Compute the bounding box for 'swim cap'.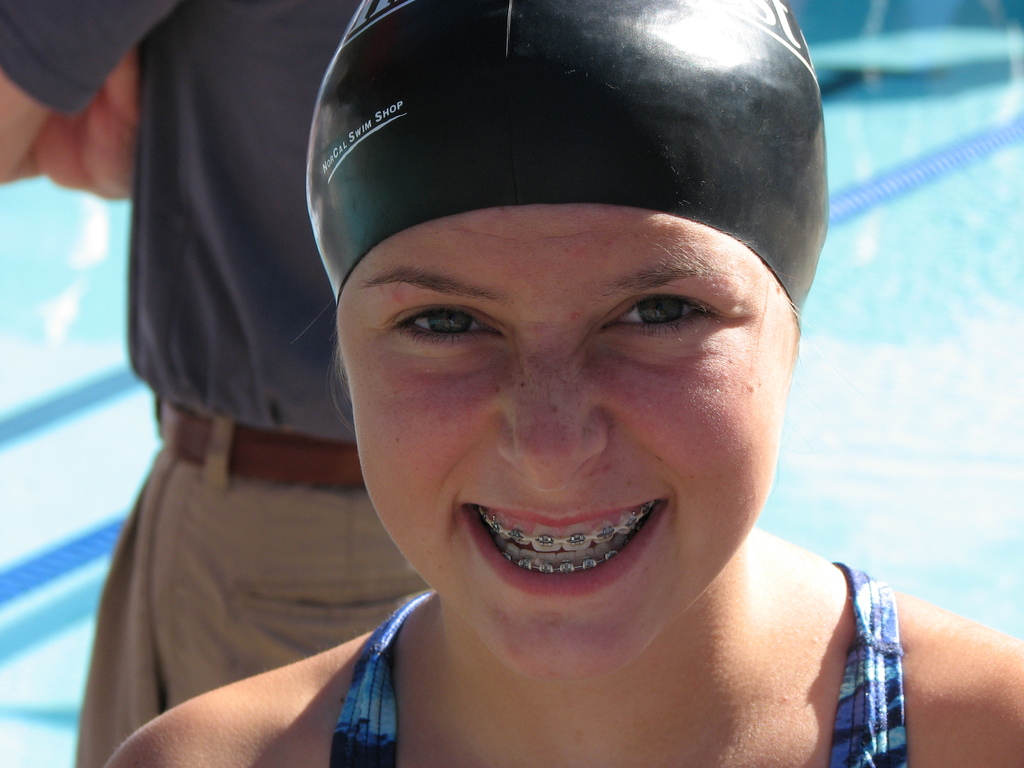
Rect(301, 0, 826, 307).
